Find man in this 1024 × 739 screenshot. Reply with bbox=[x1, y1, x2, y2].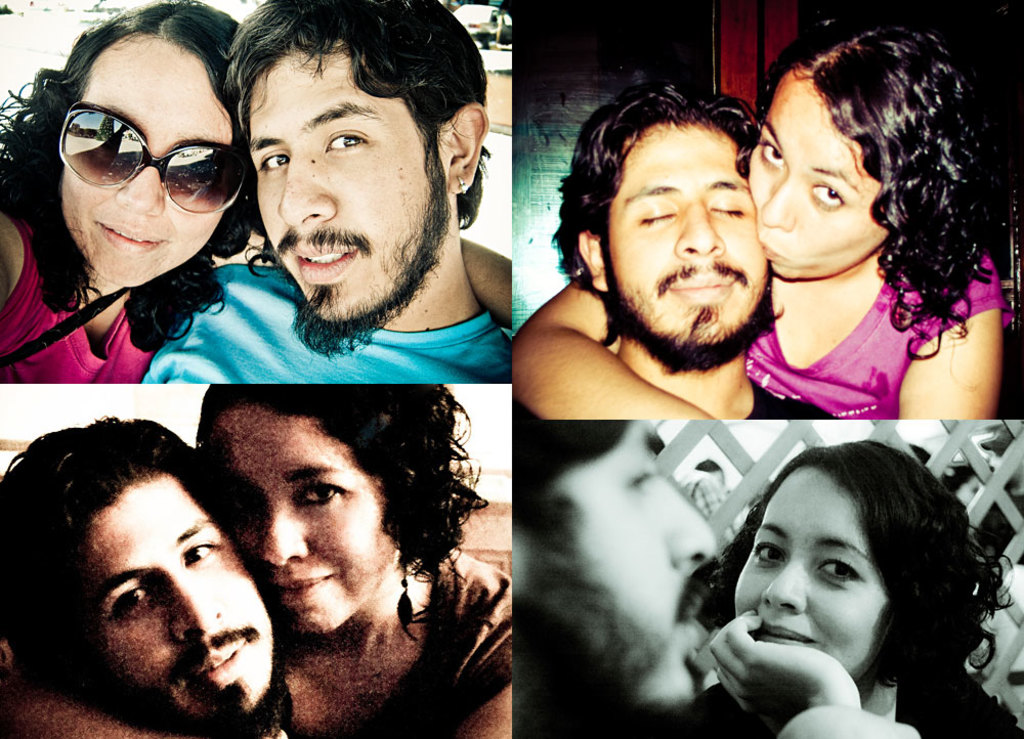
bbox=[509, 82, 839, 420].
